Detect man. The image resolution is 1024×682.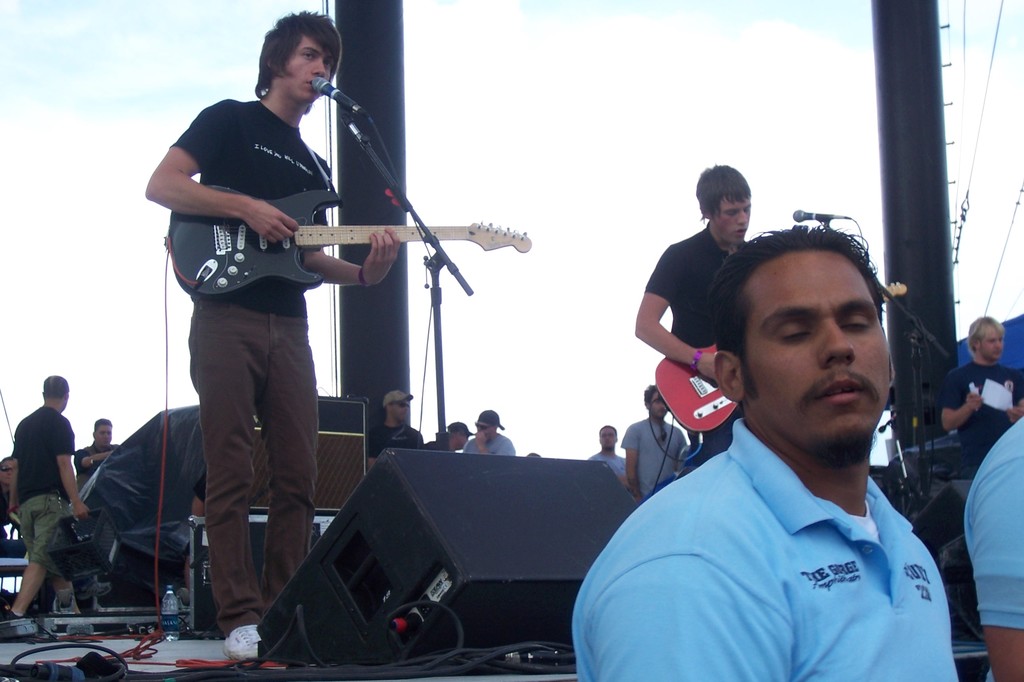
bbox=[635, 164, 751, 467].
